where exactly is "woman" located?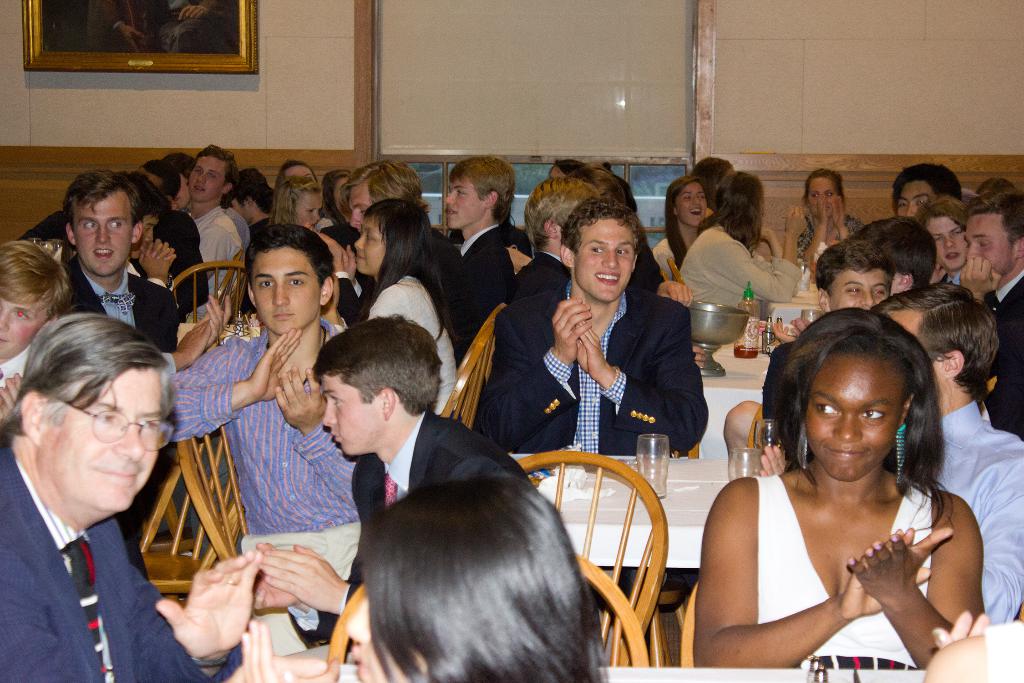
Its bounding box is bbox=(339, 470, 616, 682).
